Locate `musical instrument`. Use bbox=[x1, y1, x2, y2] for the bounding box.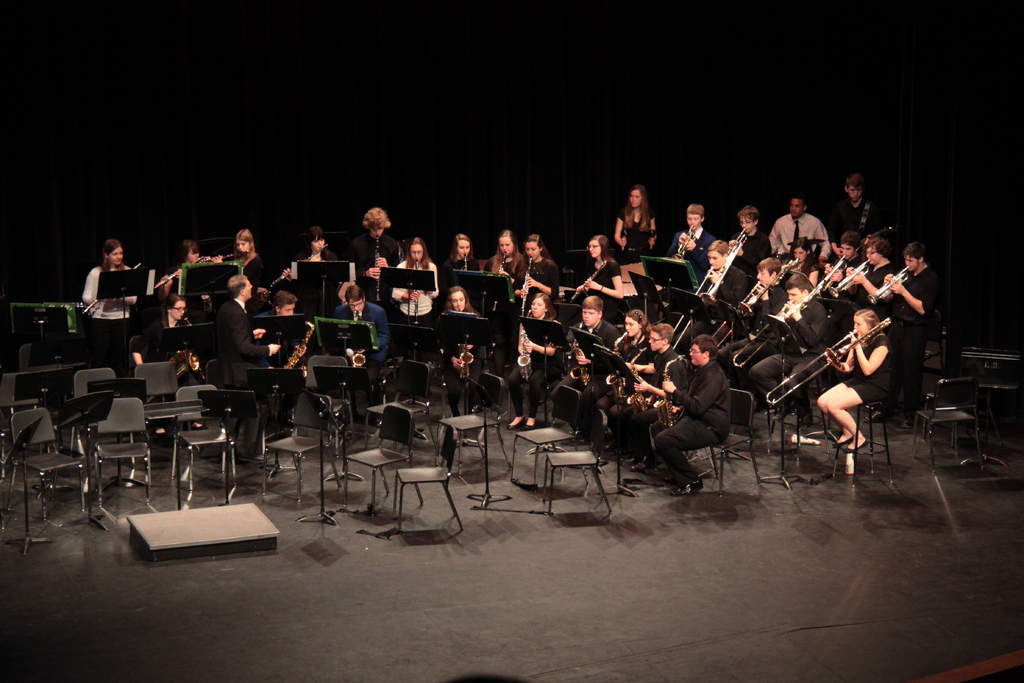
bbox=[458, 304, 468, 383].
